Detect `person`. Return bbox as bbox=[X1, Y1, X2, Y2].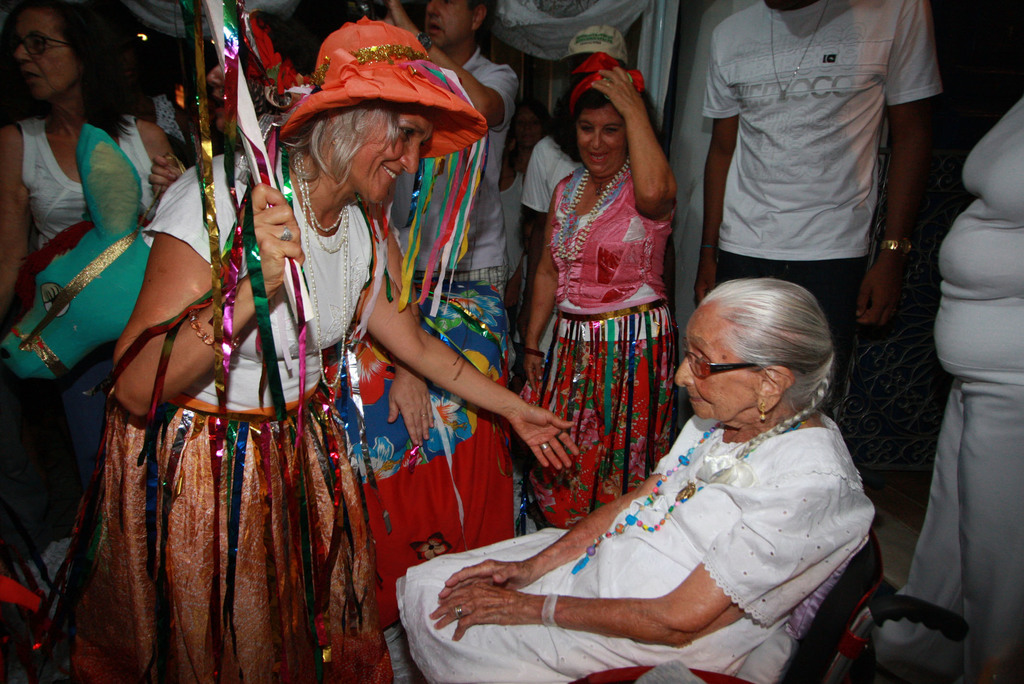
bbox=[8, 5, 170, 478].
